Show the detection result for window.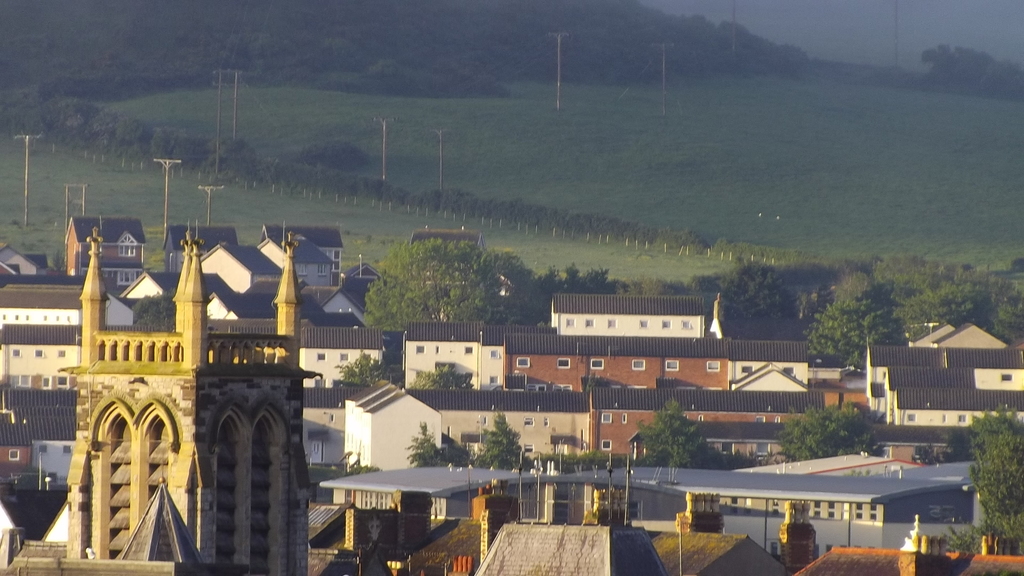
bbox=(826, 543, 832, 552).
